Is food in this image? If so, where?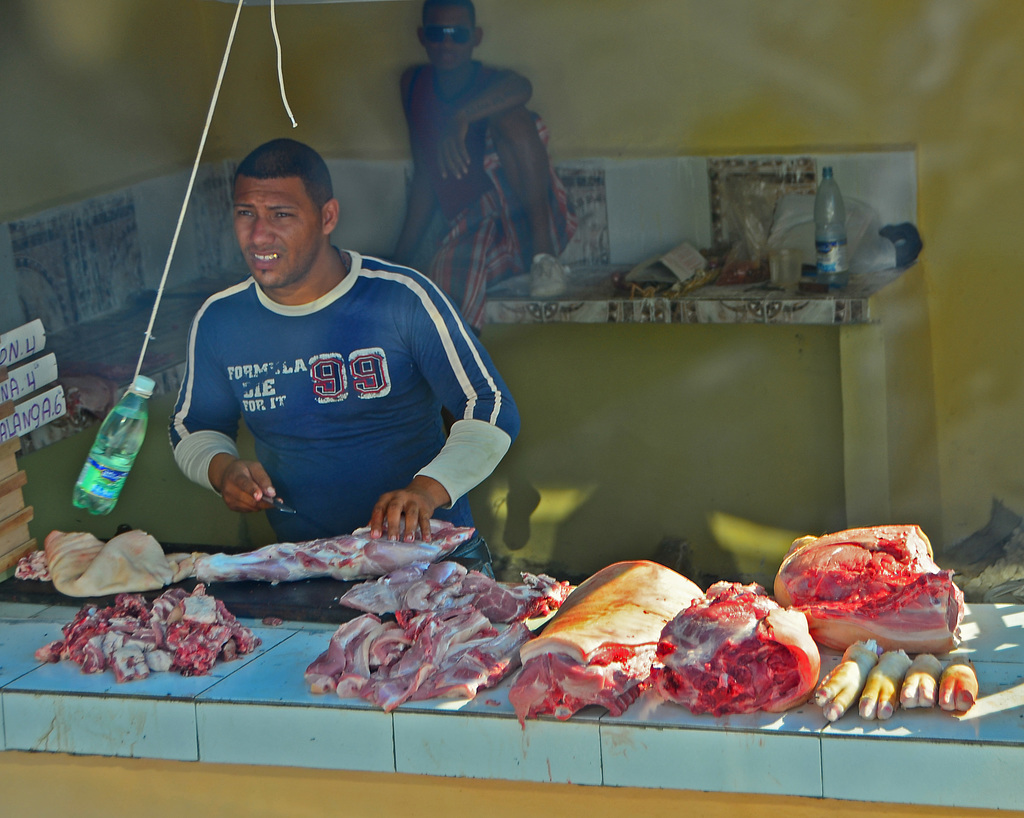
Yes, at <box>773,523,966,654</box>.
